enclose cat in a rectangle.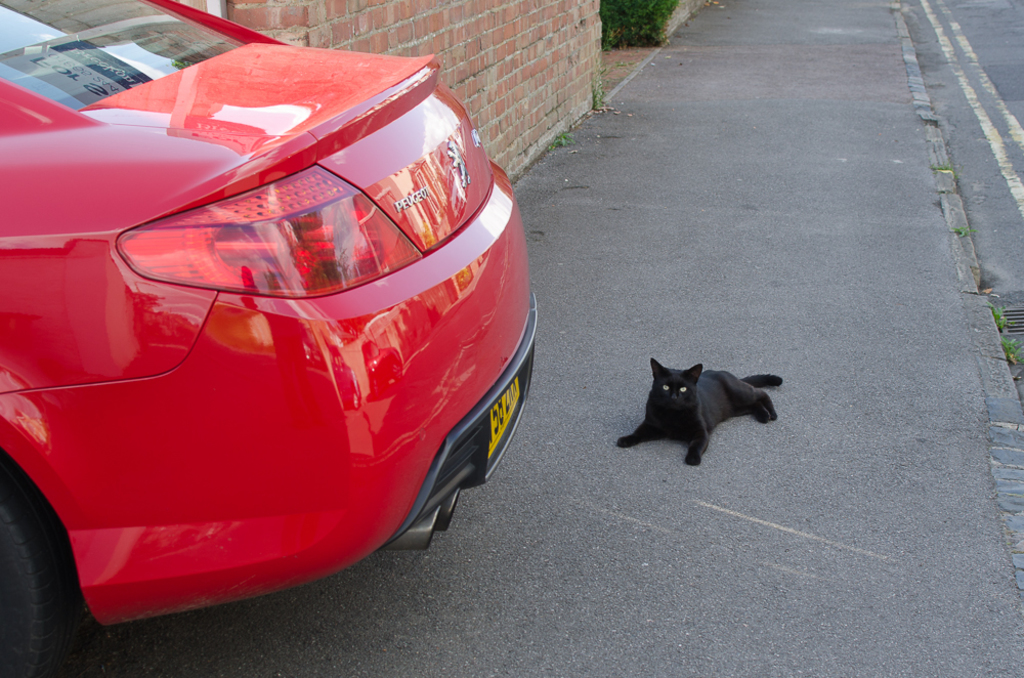
bbox=(614, 350, 791, 466).
